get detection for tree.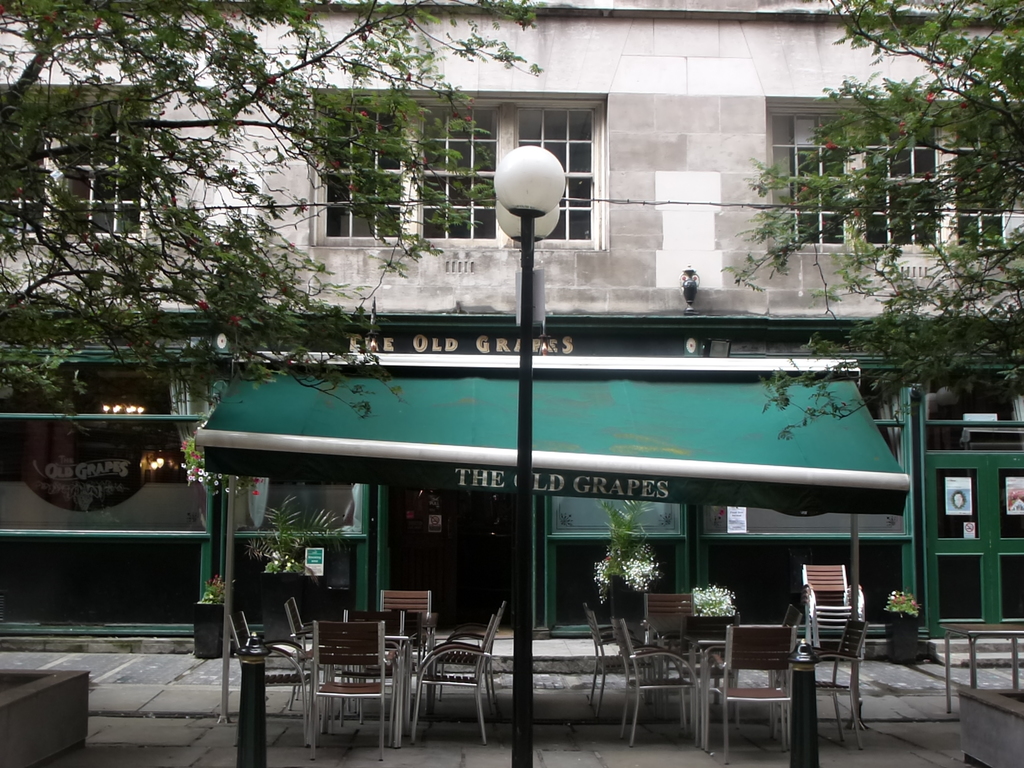
Detection: region(0, 0, 552, 419).
